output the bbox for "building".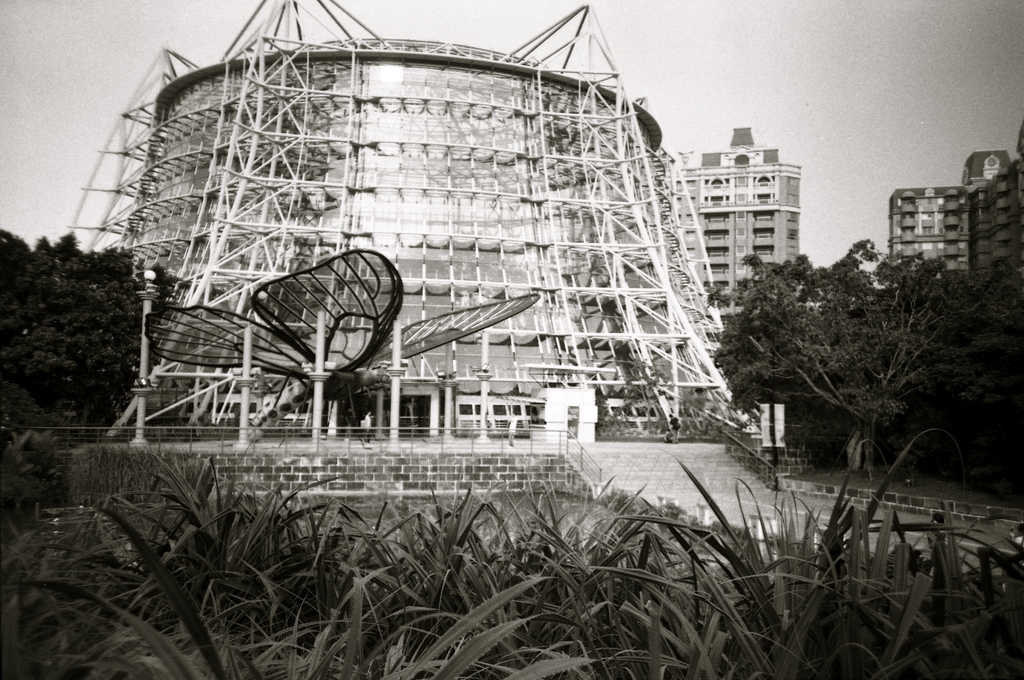
112,0,753,436.
